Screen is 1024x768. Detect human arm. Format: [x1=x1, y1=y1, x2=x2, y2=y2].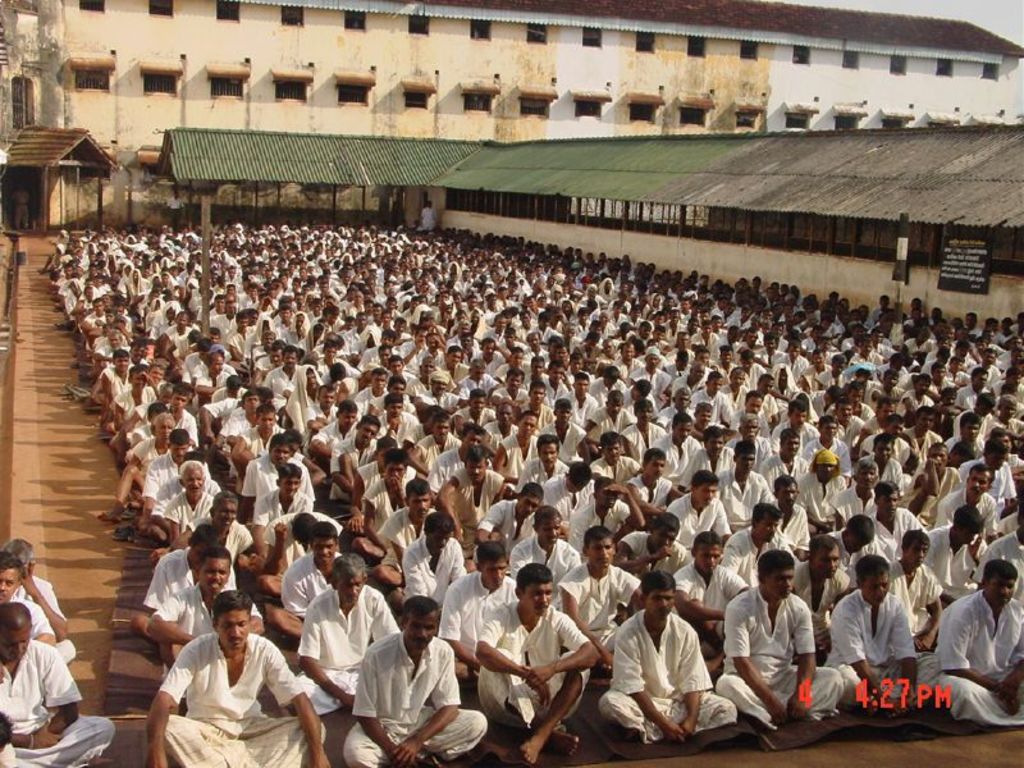
[x1=265, y1=522, x2=283, y2=570].
